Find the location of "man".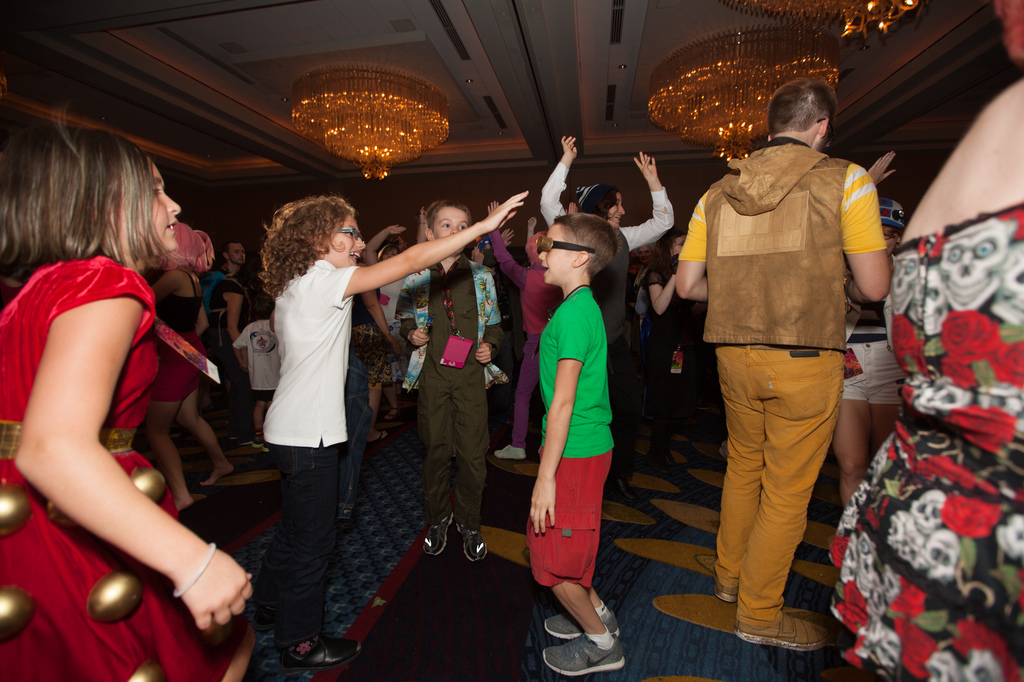
Location: <box>631,244,659,370</box>.
